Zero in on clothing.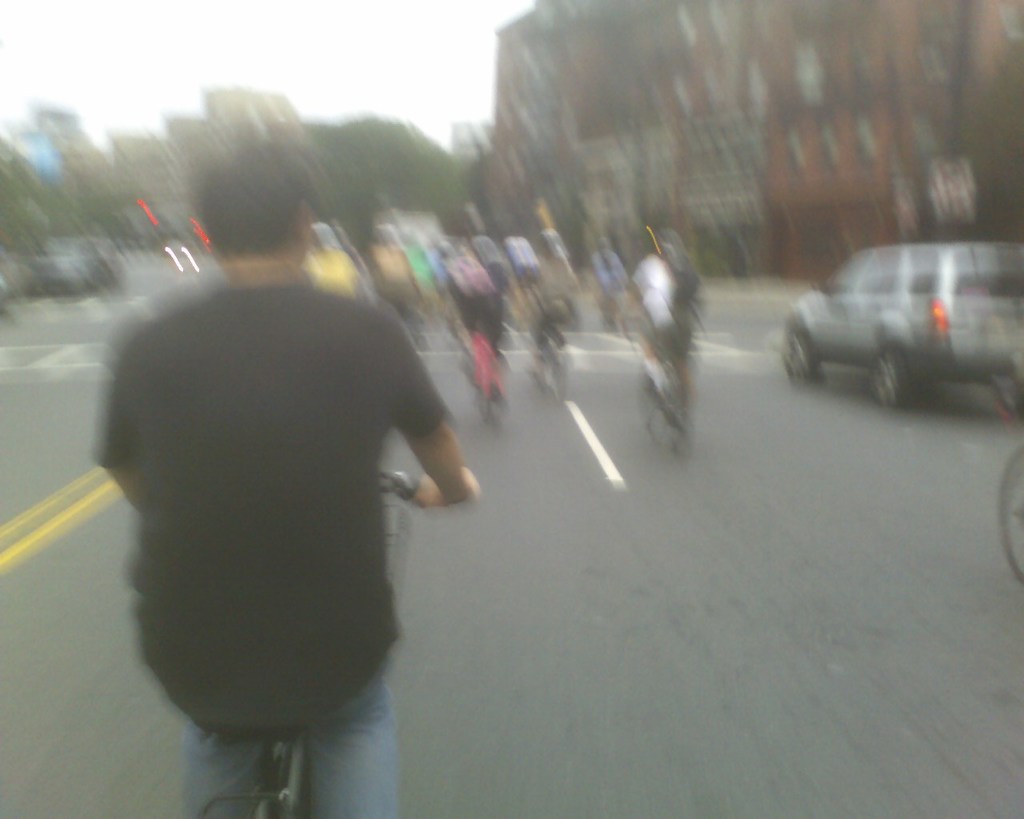
Zeroed in: 456/275/496/344.
